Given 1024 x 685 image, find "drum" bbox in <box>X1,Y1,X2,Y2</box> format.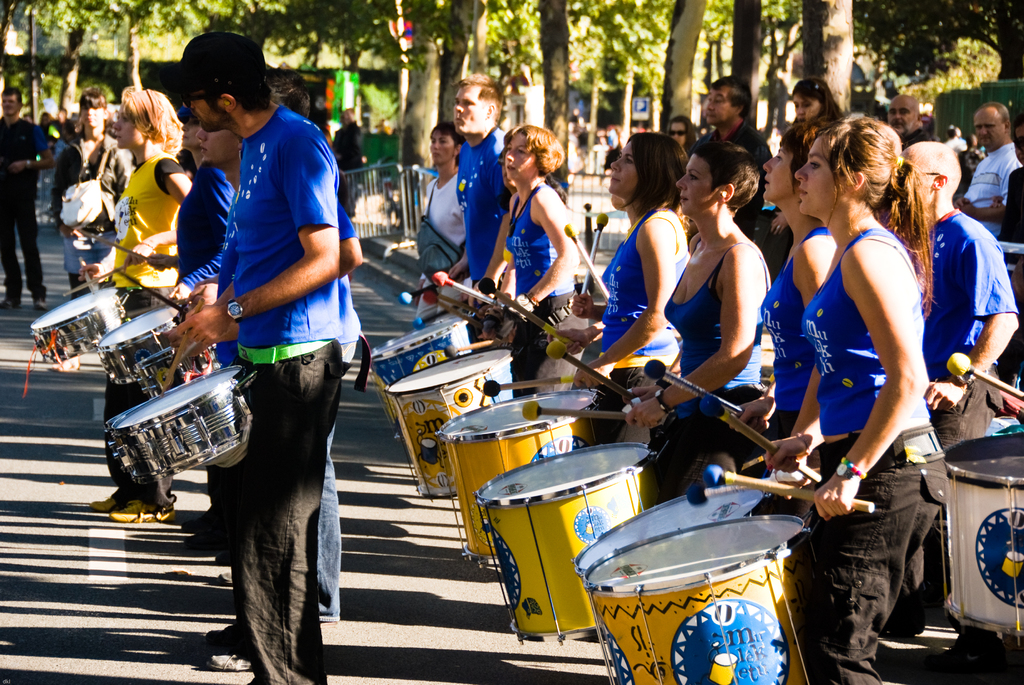
<box>383,345,528,501</box>.
